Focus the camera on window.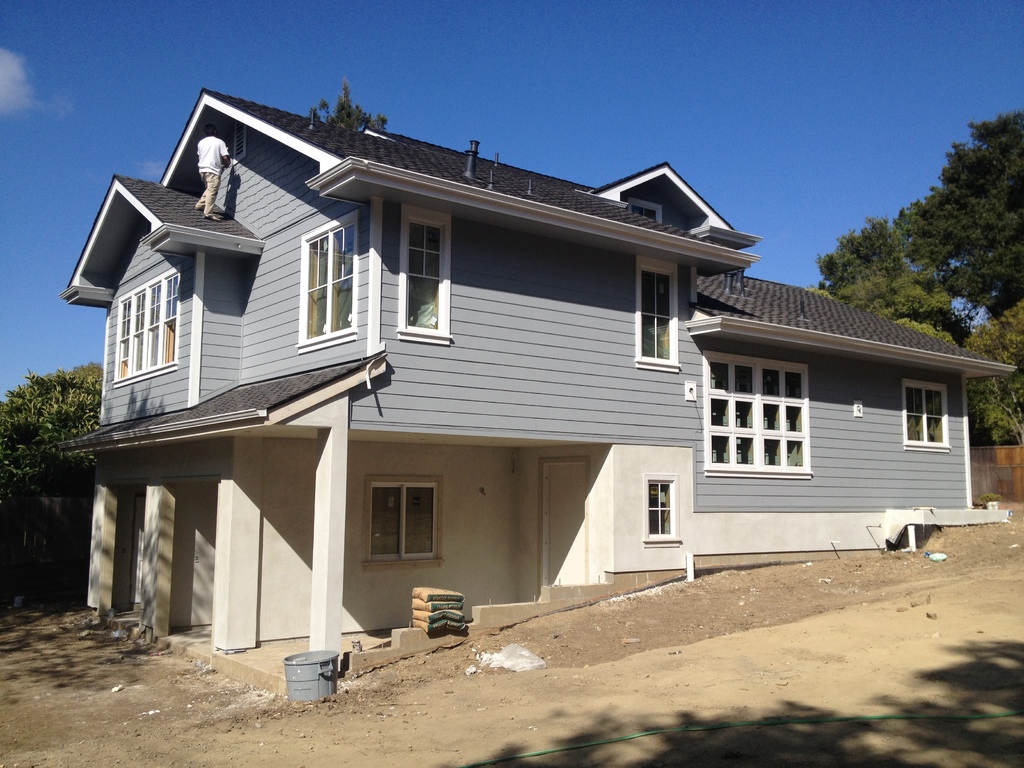
Focus region: (289,227,356,348).
